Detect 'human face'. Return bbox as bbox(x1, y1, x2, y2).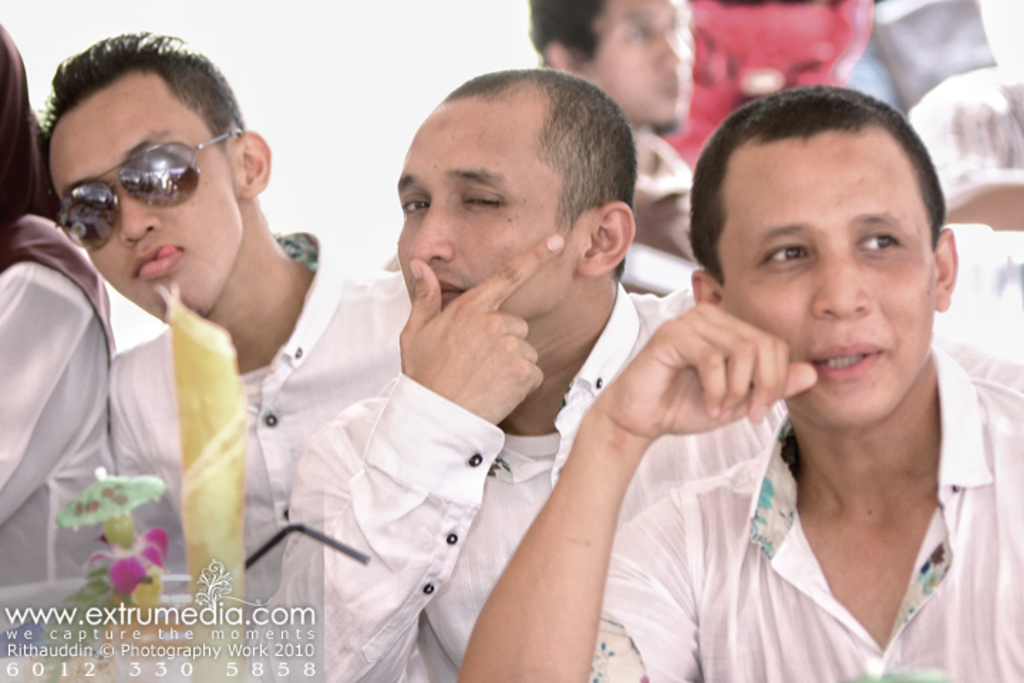
bbox(400, 112, 585, 316).
